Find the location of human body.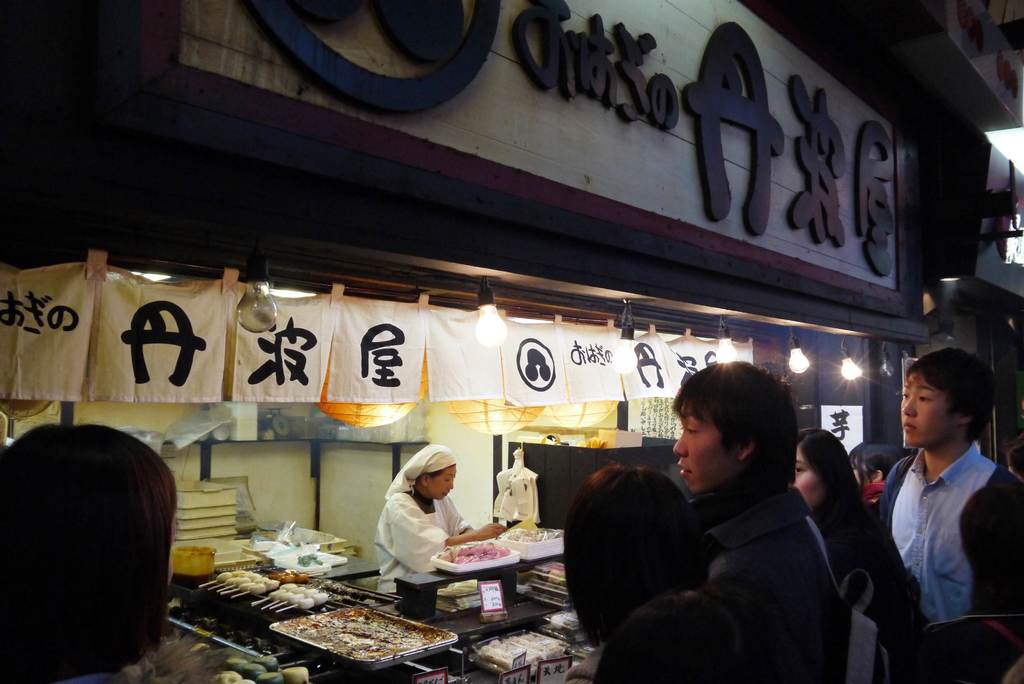
Location: (590,359,854,683).
